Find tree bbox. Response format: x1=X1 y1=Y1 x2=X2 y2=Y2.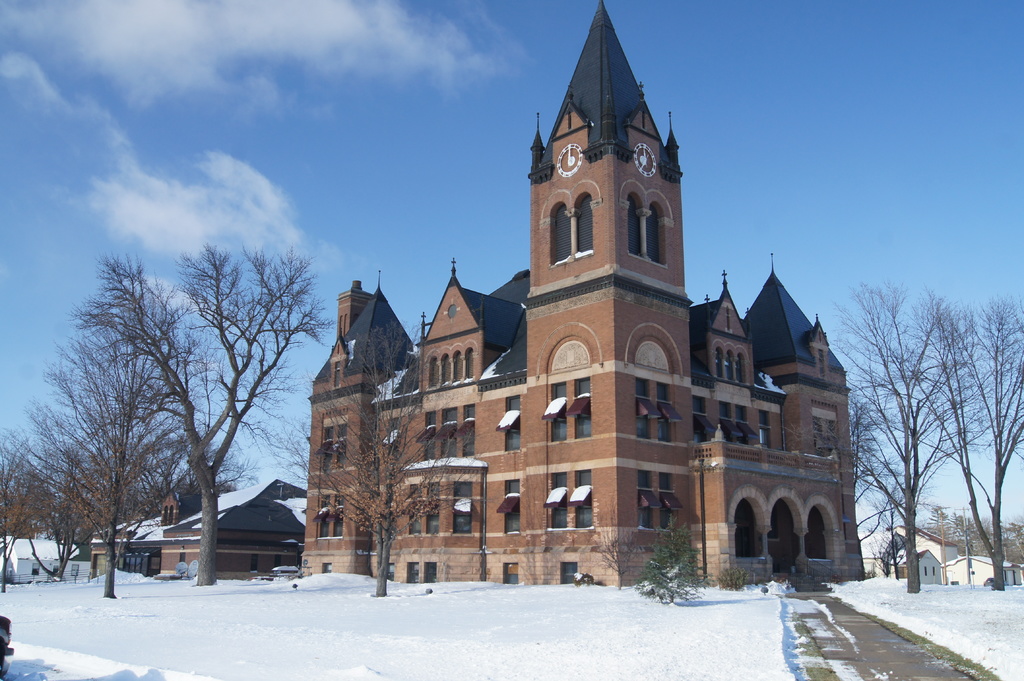
x1=56 y1=316 x2=199 y2=601.
